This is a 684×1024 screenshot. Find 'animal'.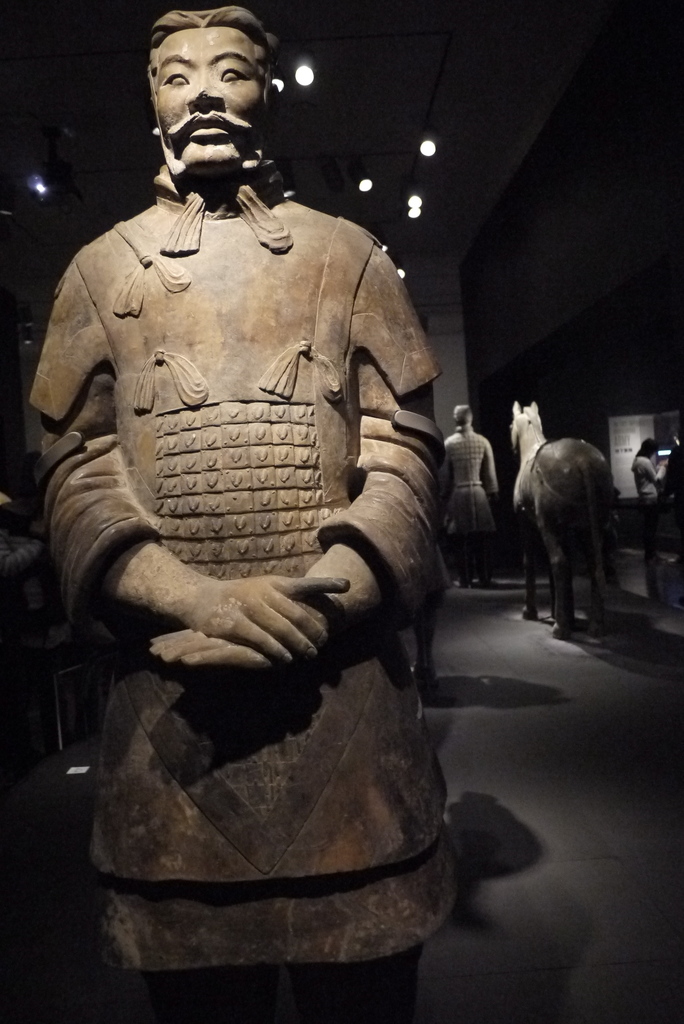
Bounding box: {"left": 509, "top": 403, "right": 612, "bottom": 637}.
